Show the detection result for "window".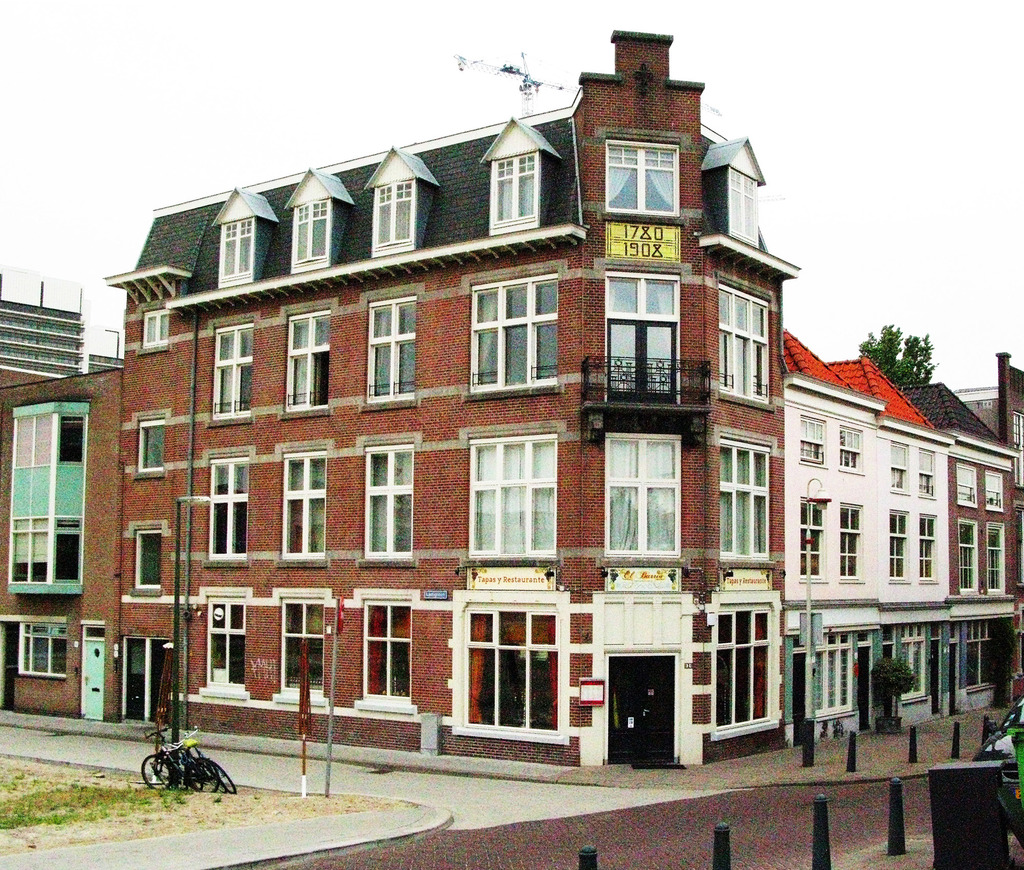
detection(218, 216, 255, 288).
